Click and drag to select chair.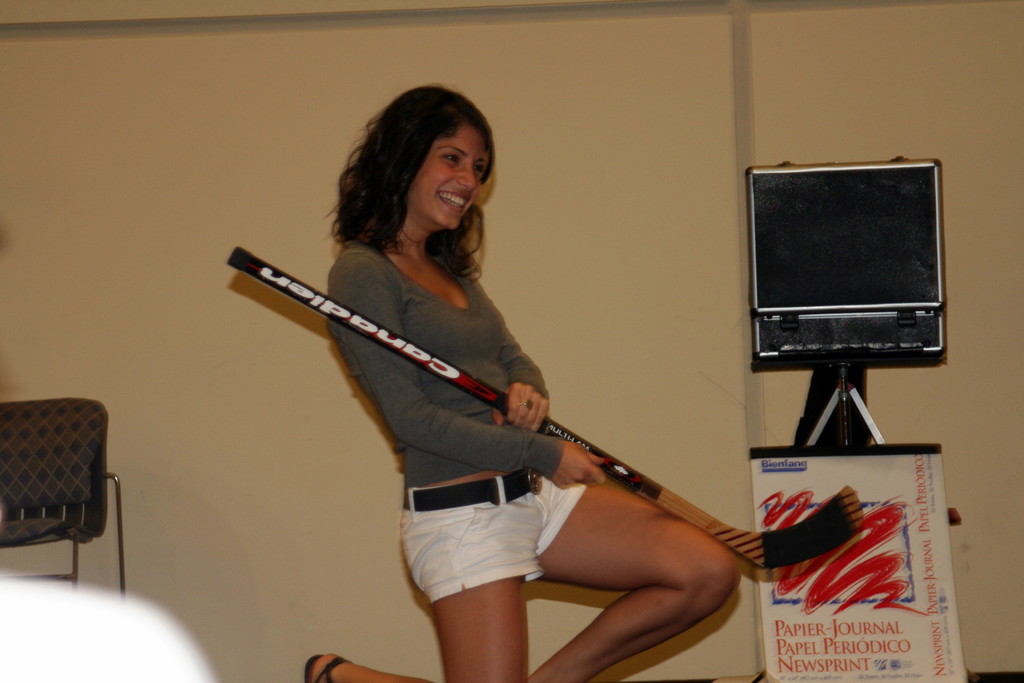
Selection: crop(2, 393, 118, 600).
